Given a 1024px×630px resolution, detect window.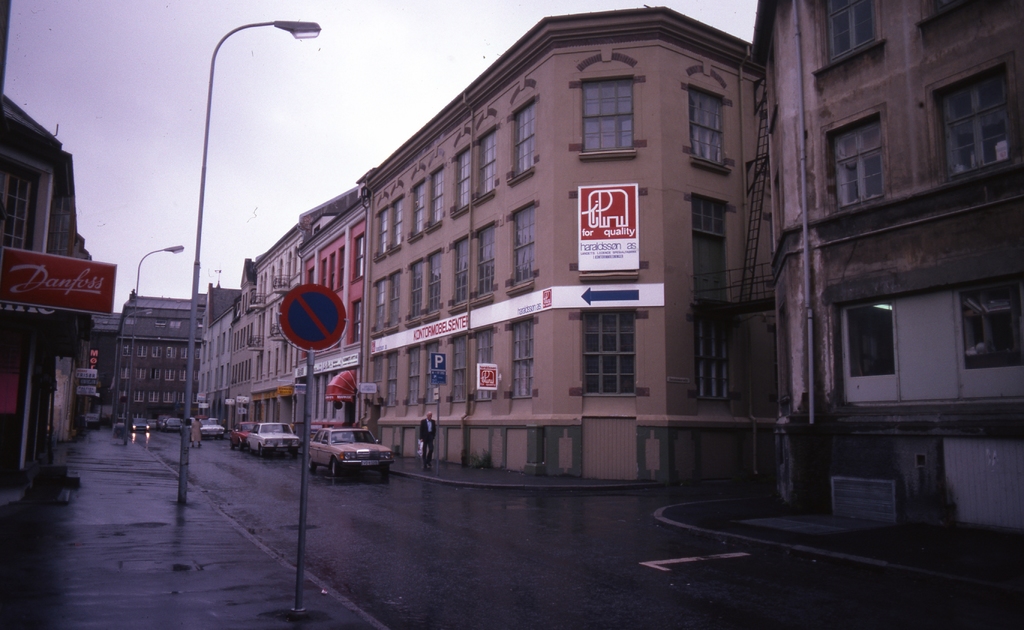
bbox=(134, 341, 147, 357).
